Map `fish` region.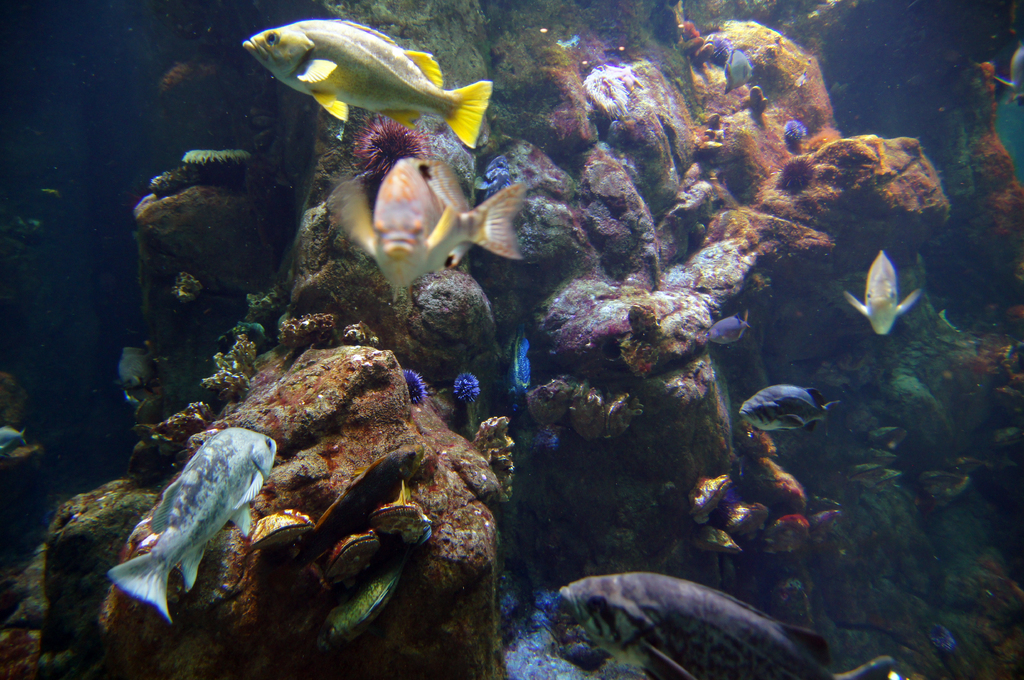
Mapped to region(687, 473, 740, 523).
